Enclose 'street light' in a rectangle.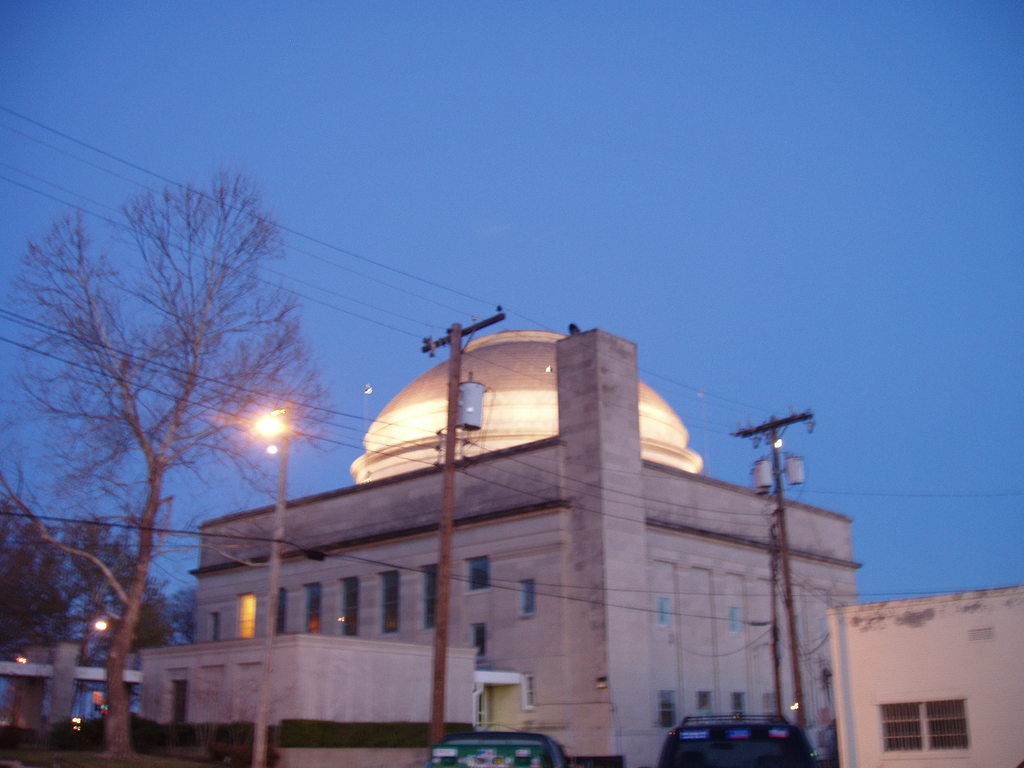
select_region(241, 404, 292, 767).
